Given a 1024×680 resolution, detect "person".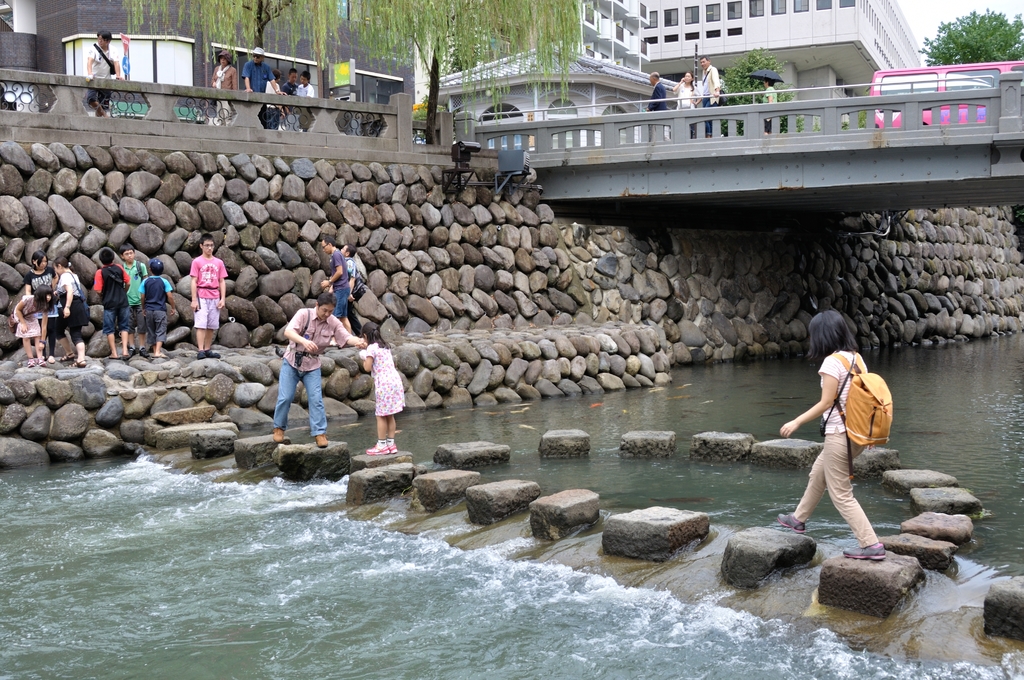
select_region(86, 28, 124, 118).
